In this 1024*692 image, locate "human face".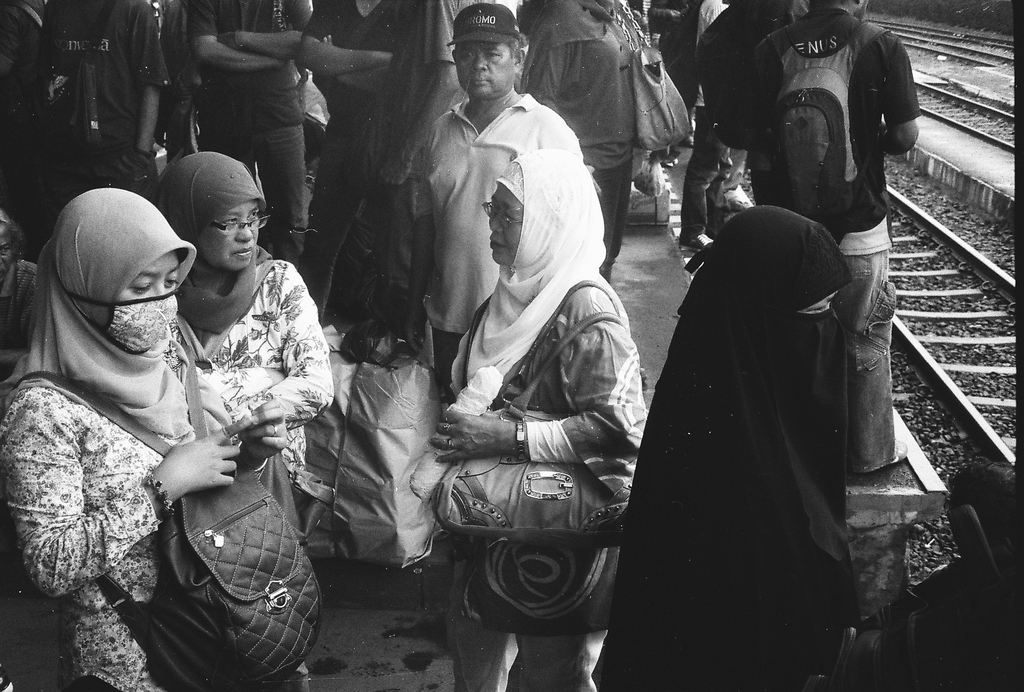
Bounding box: box=[458, 38, 511, 96].
